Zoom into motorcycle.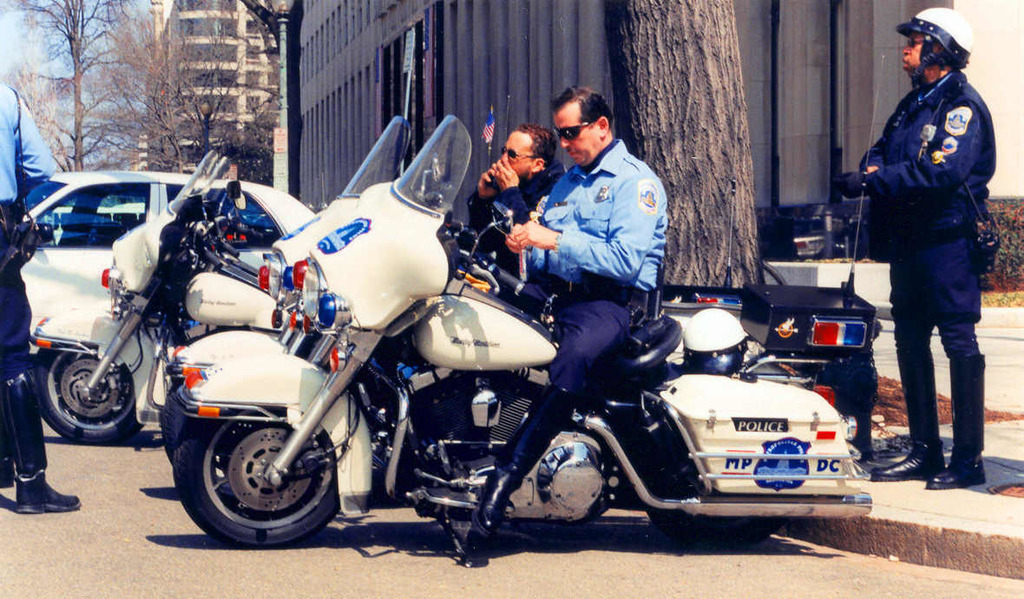
Zoom target: {"left": 269, "top": 111, "right": 463, "bottom": 346}.
